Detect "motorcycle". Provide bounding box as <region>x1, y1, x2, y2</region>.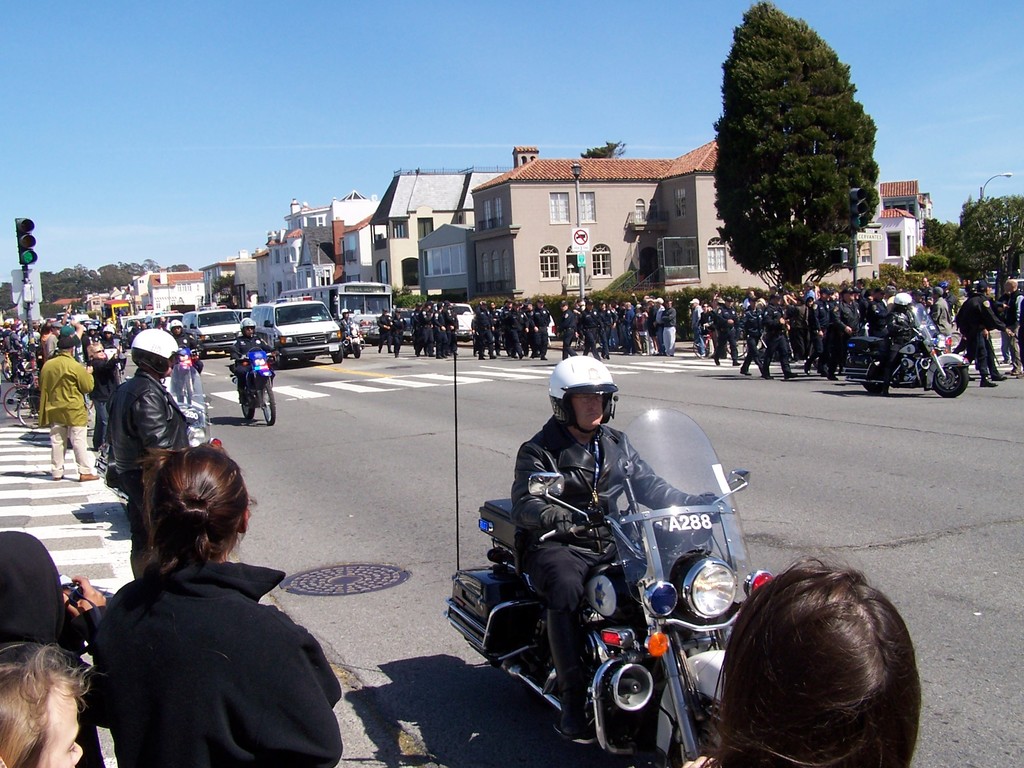
<region>228, 344, 282, 429</region>.
